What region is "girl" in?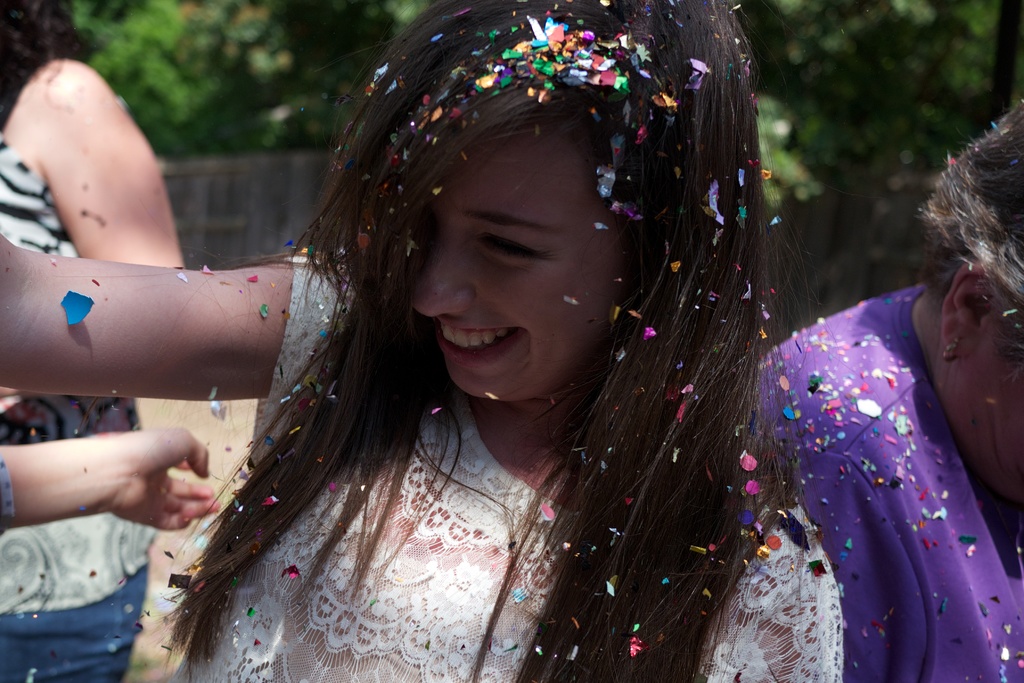
BBox(739, 88, 1023, 682).
